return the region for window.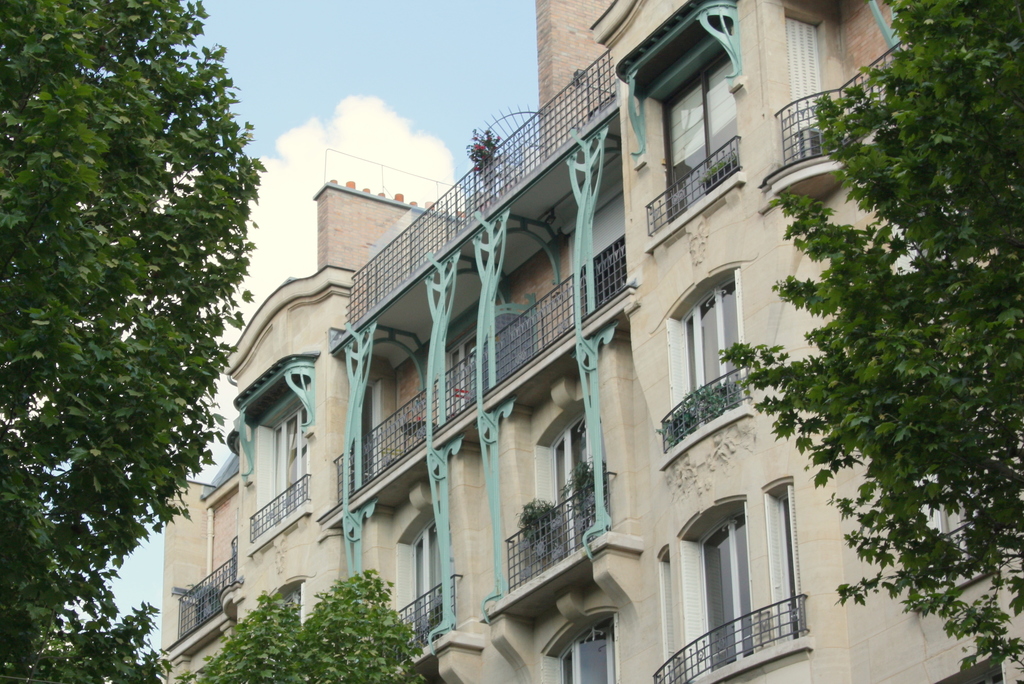
654, 46, 745, 224.
